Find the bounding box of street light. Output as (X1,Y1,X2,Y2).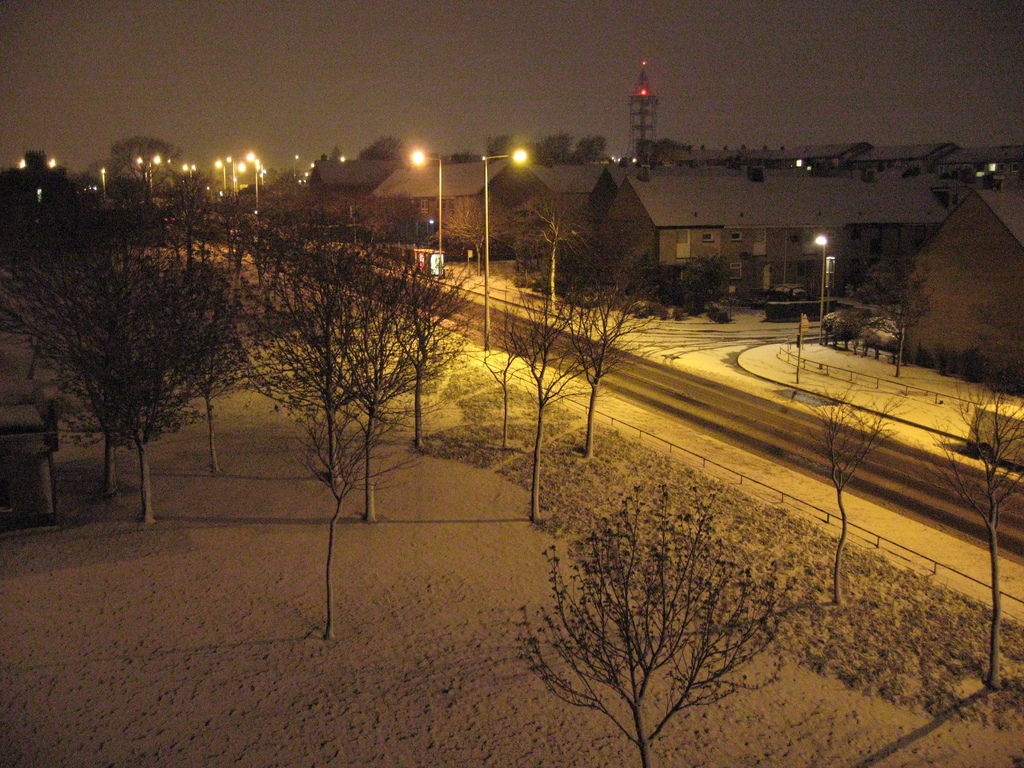
(390,127,463,268).
